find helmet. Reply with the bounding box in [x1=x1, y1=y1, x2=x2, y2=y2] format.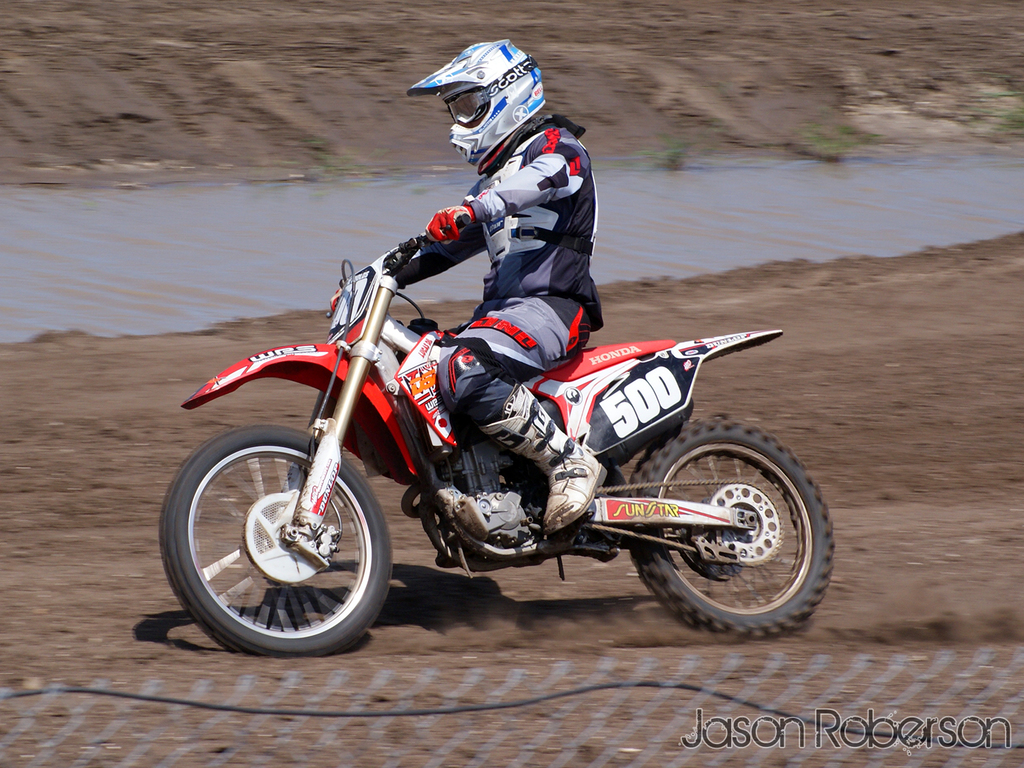
[x1=414, y1=41, x2=542, y2=153].
